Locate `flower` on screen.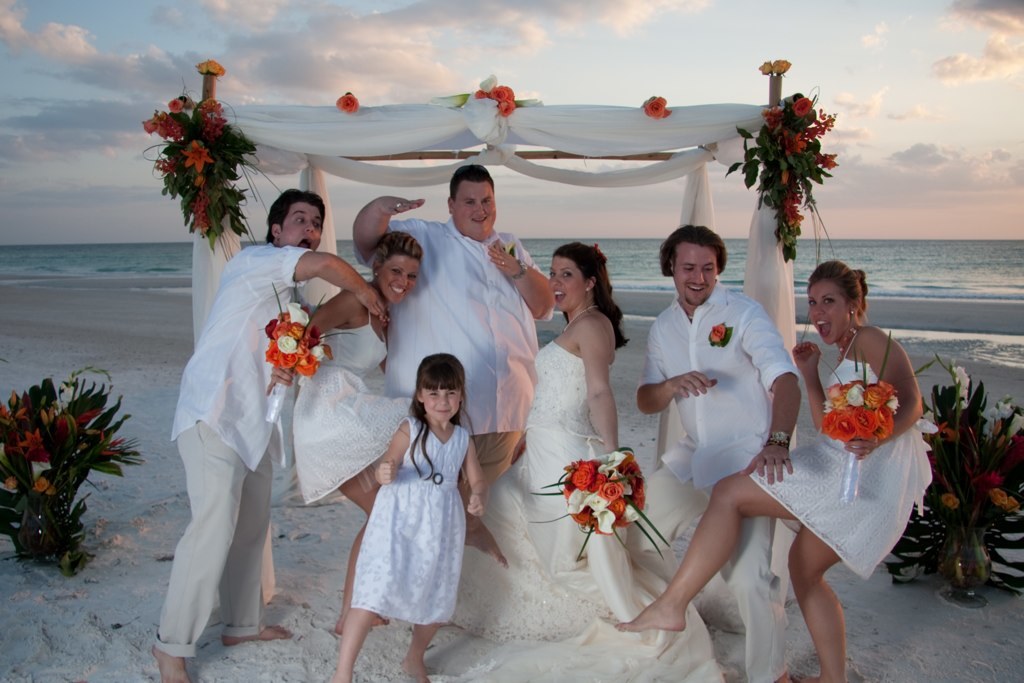
On screen at 183:135:211:169.
